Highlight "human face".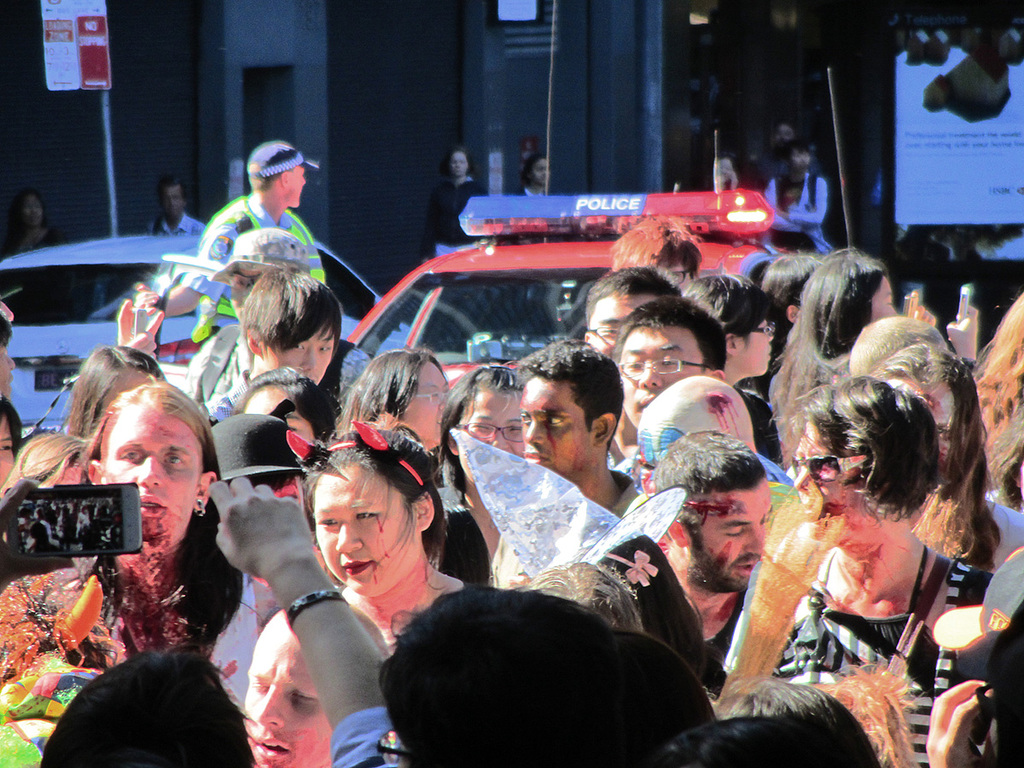
Highlighted region: detection(619, 324, 706, 427).
